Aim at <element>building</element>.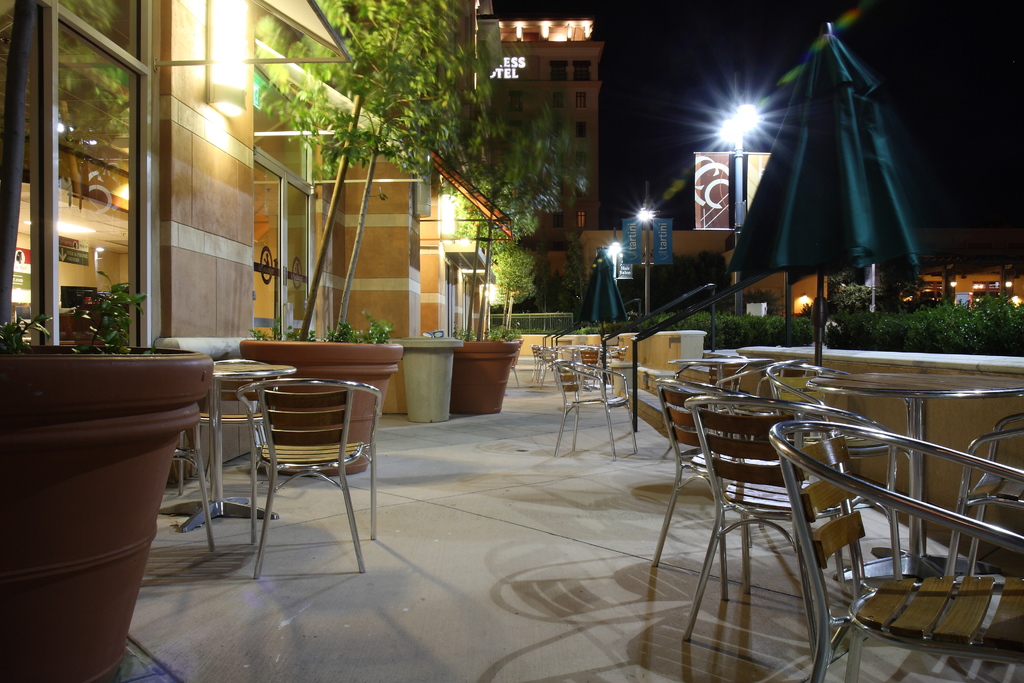
Aimed at (x1=499, y1=0, x2=620, y2=310).
